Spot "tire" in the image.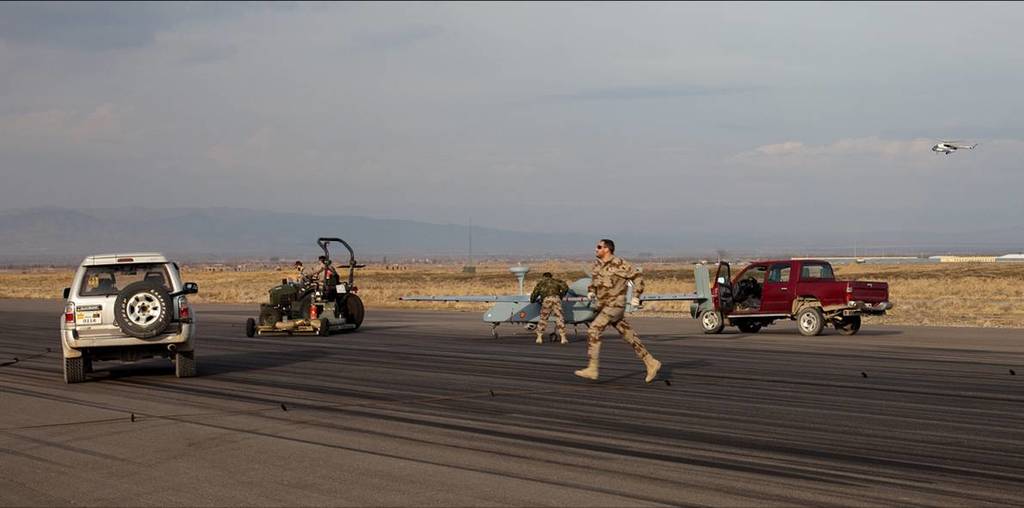
"tire" found at <box>246,318,255,335</box>.
